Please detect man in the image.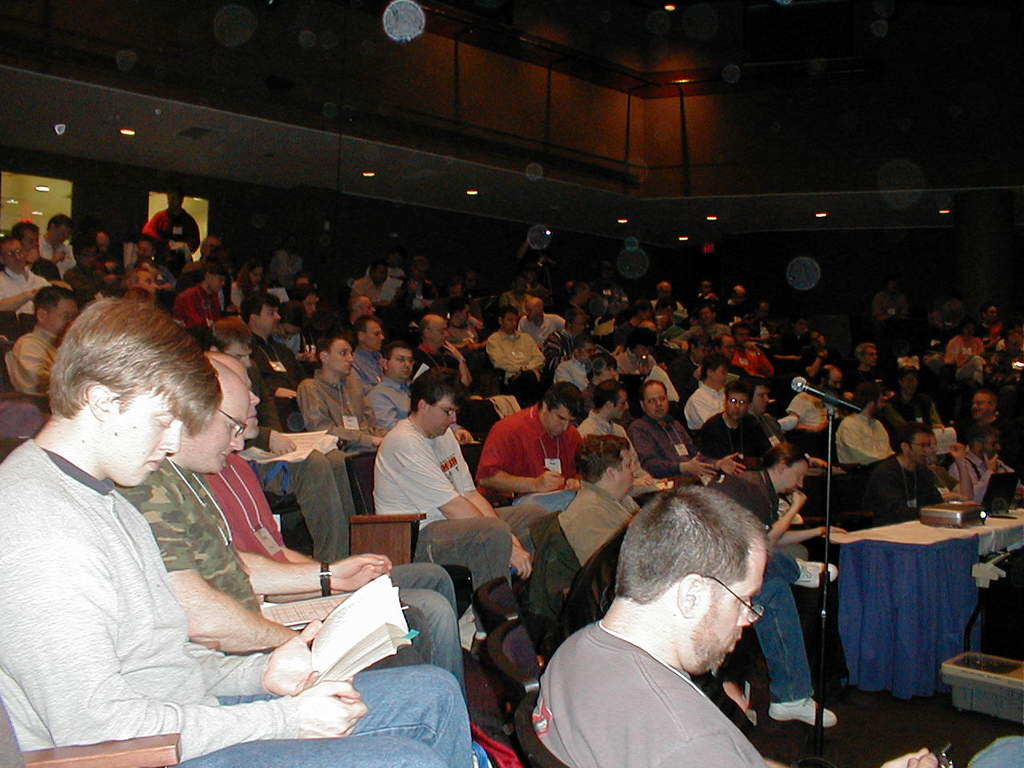
bbox(518, 294, 566, 347).
